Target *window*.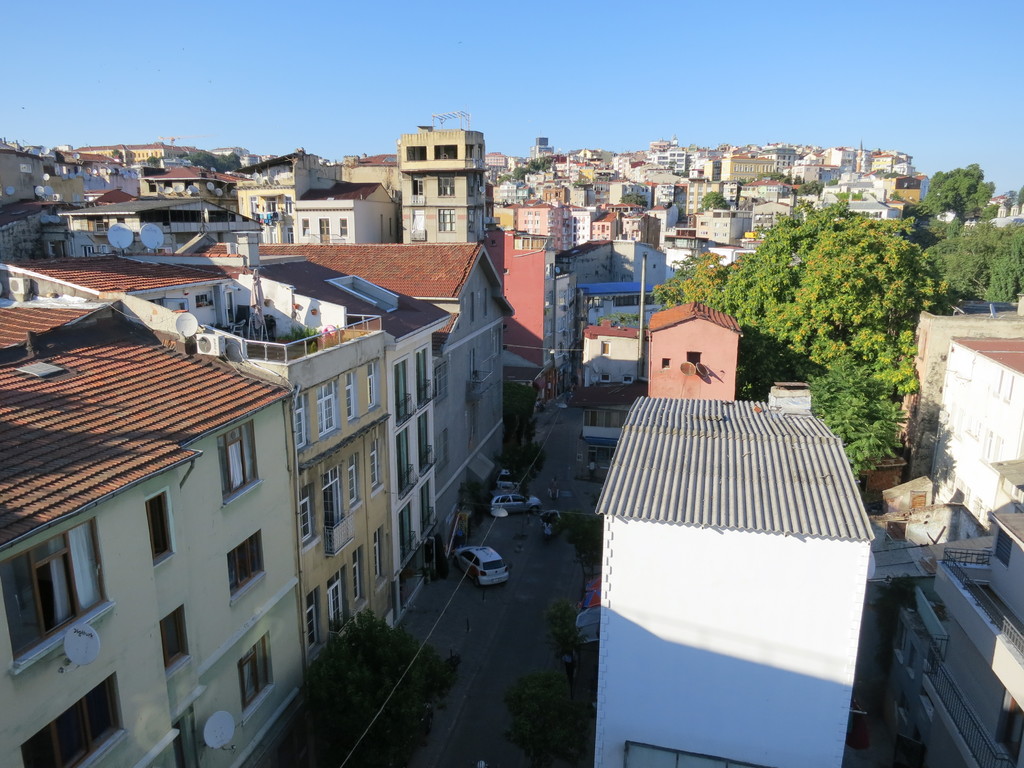
Target region: region(218, 417, 259, 500).
